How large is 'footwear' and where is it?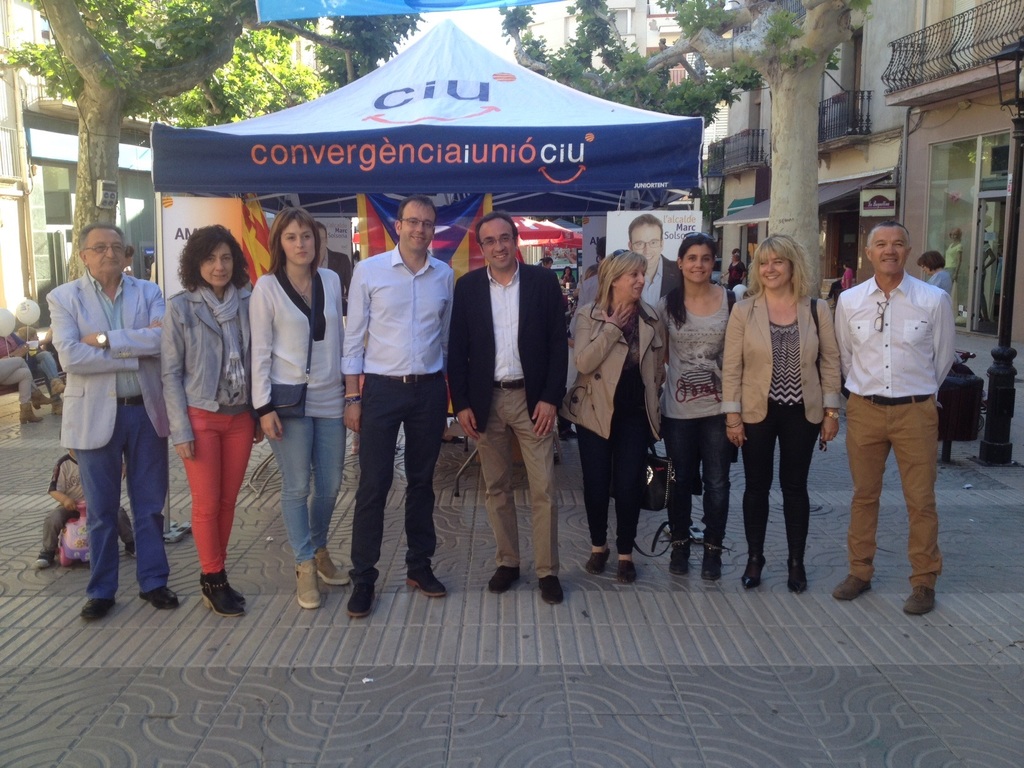
Bounding box: bbox=(47, 397, 62, 419).
